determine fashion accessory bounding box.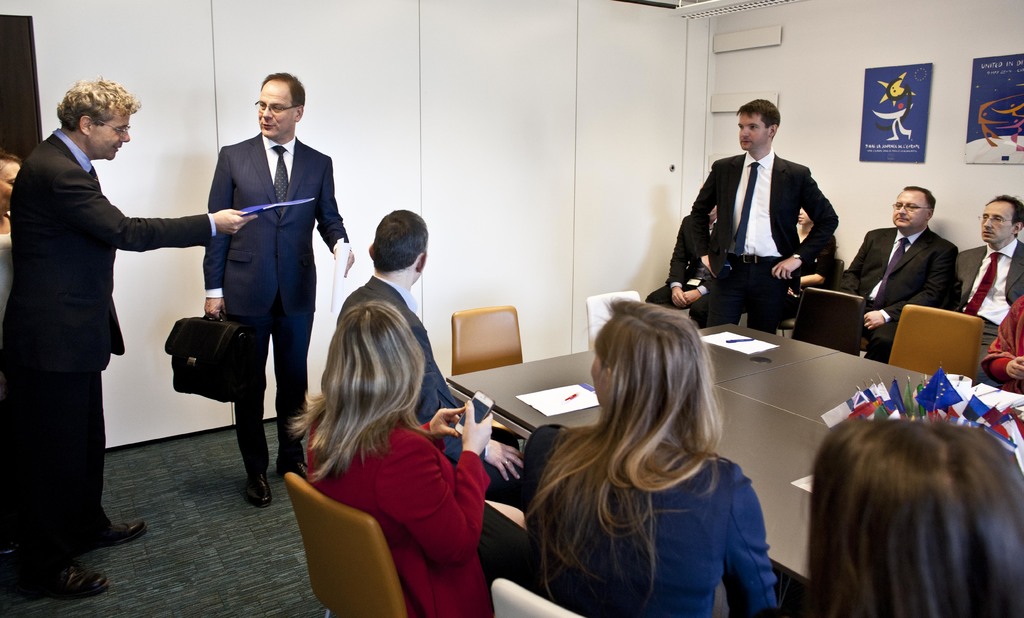
Determined: bbox=(163, 313, 244, 402).
